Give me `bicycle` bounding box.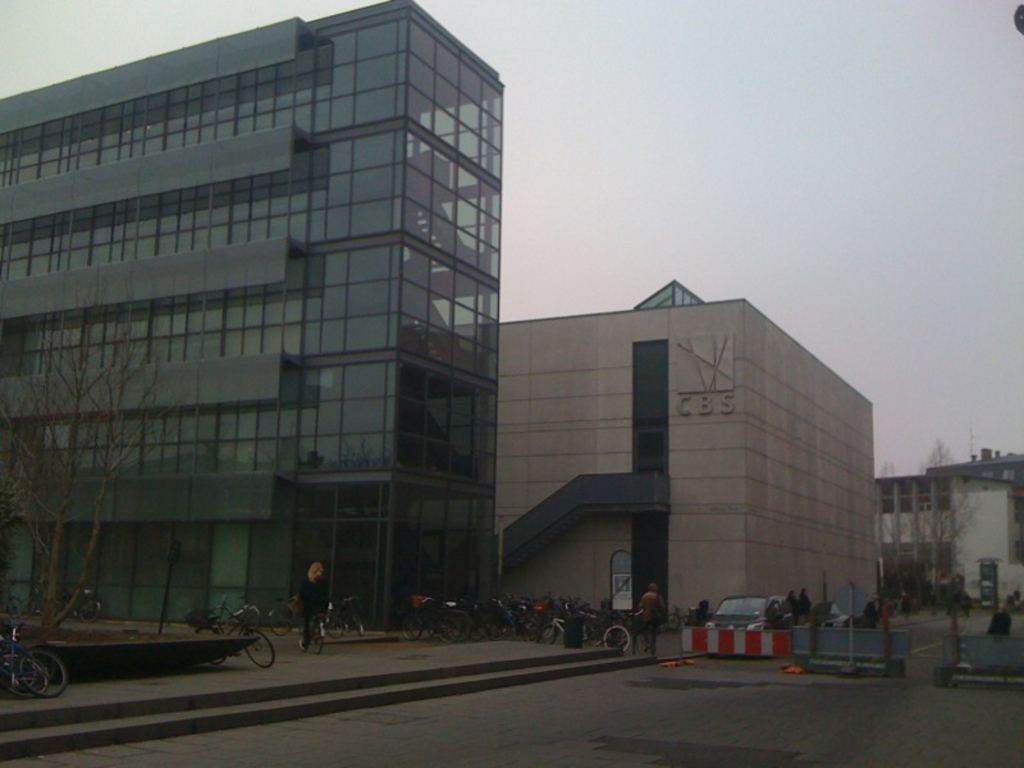
(left=298, top=613, right=324, bottom=655).
